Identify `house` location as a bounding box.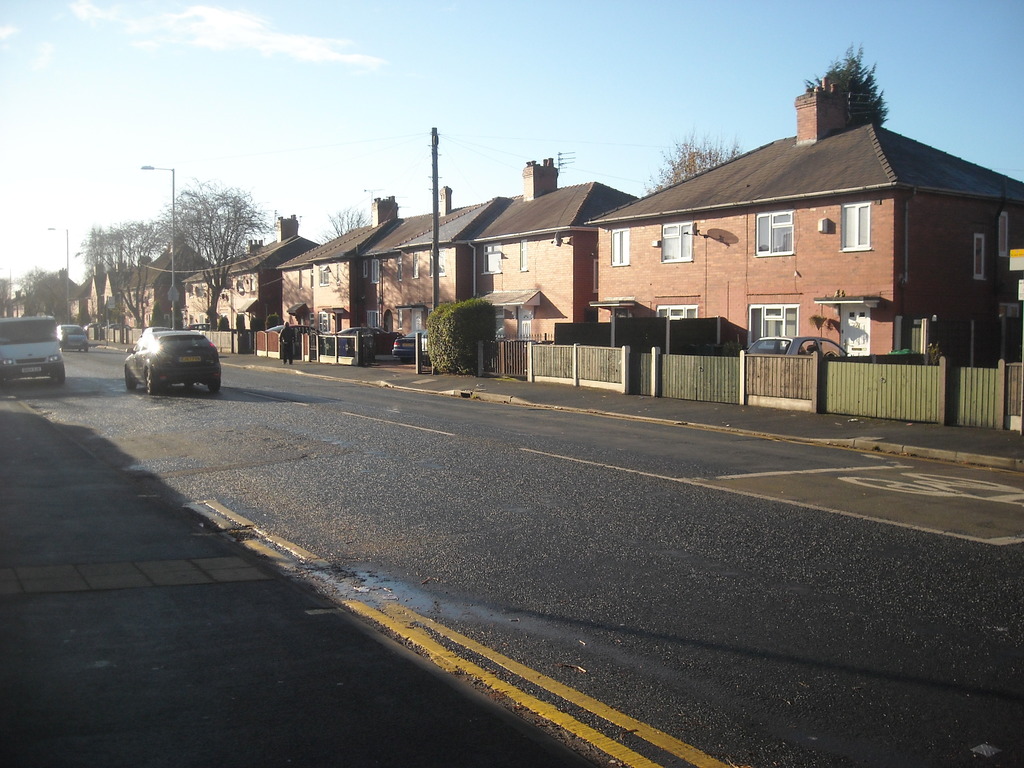
(left=106, top=271, right=141, bottom=324).
